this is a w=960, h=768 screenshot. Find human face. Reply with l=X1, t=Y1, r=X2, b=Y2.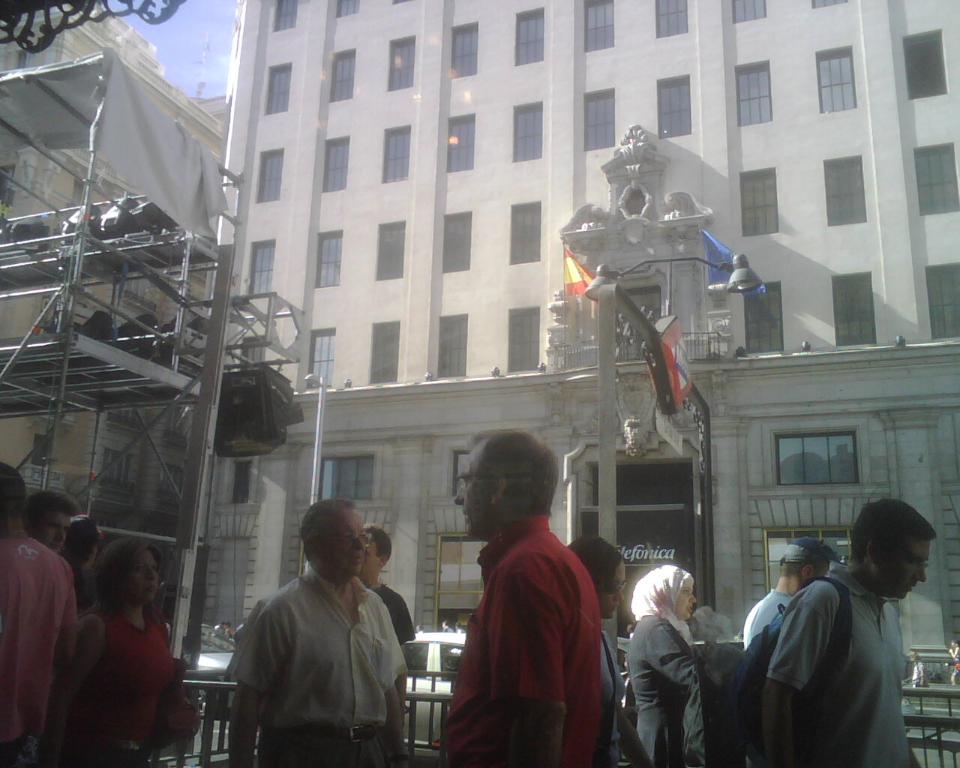
l=37, t=511, r=71, b=550.
